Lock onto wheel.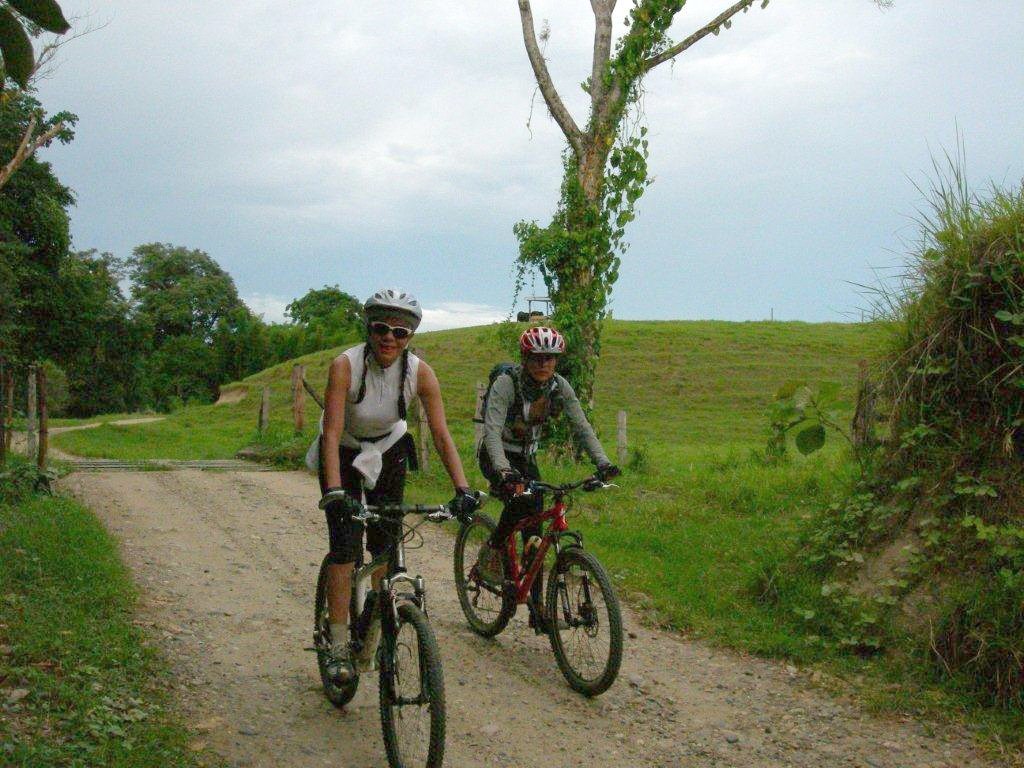
Locked: select_region(315, 558, 358, 708).
